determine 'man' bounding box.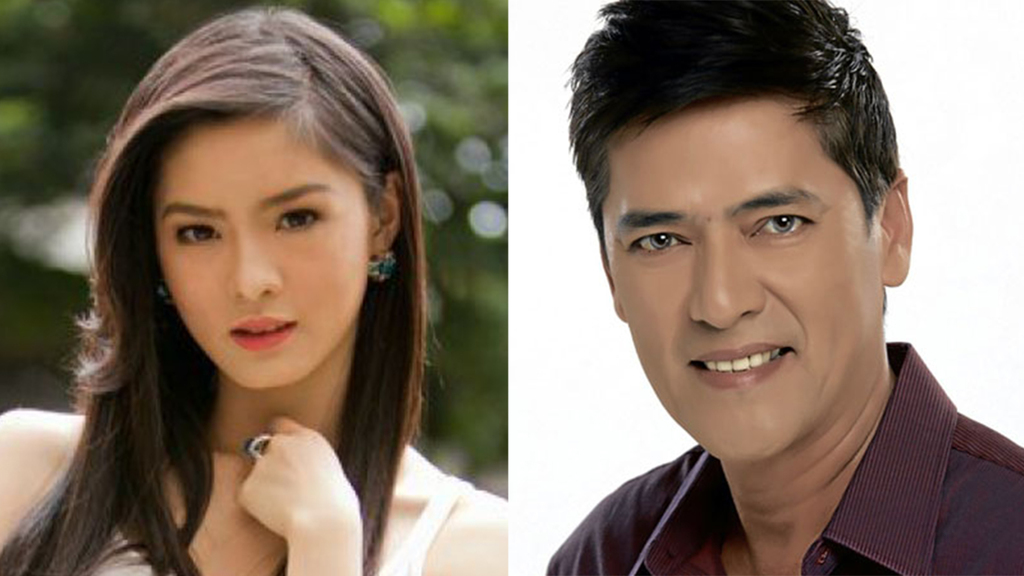
Determined: left=544, top=0, right=1023, bottom=575.
